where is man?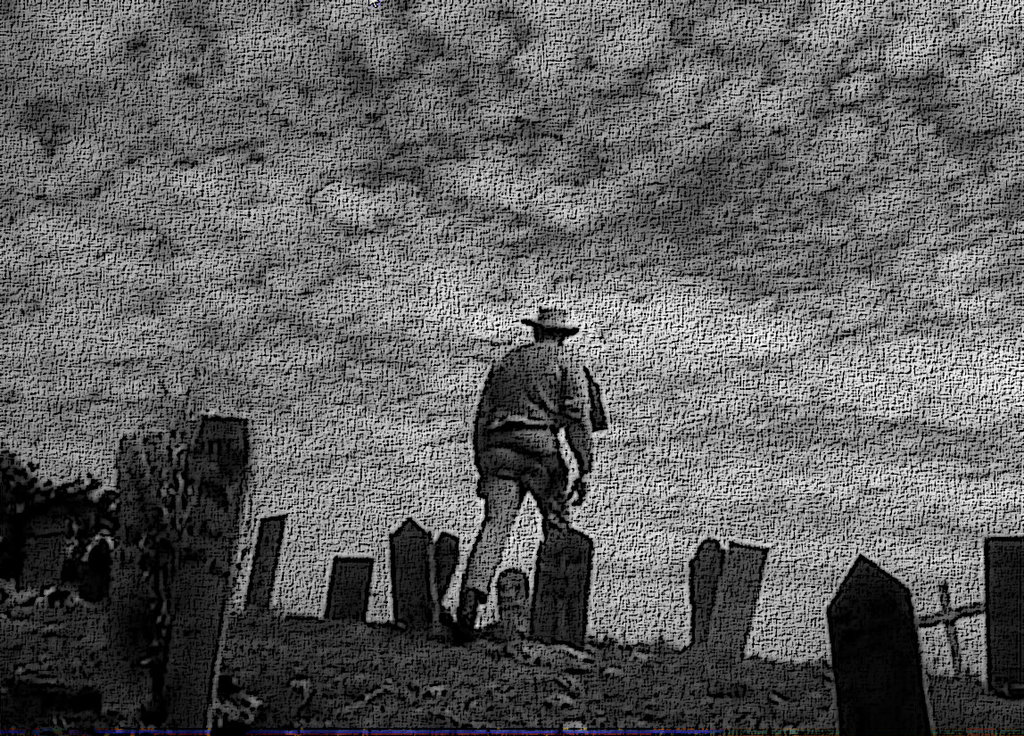
left=438, top=290, right=608, bottom=675.
